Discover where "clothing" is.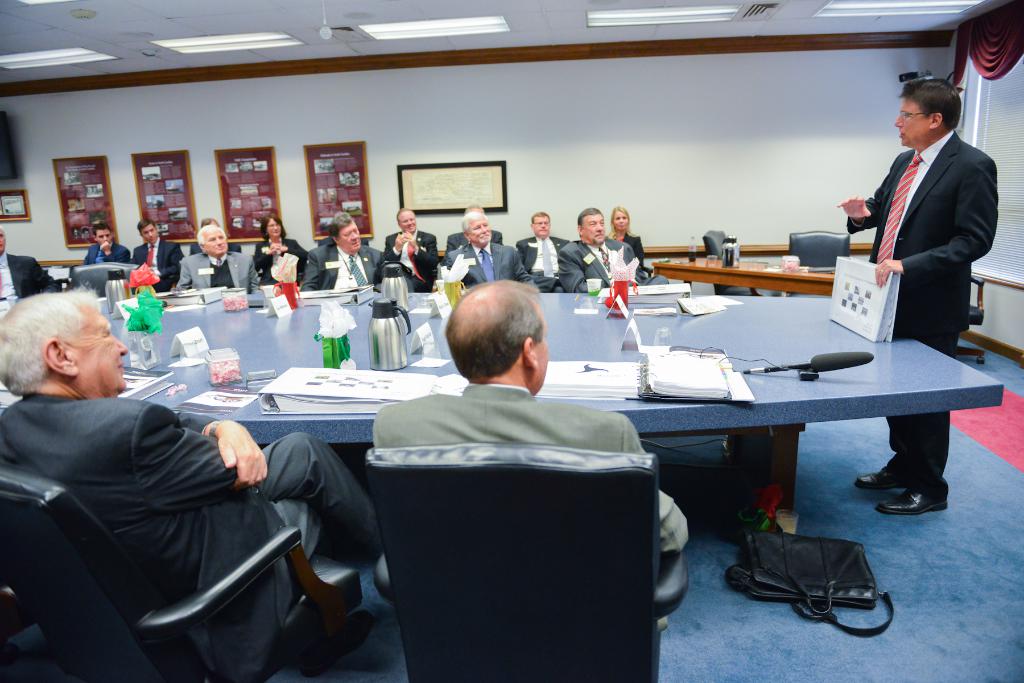
Discovered at x1=130, y1=243, x2=181, y2=290.
